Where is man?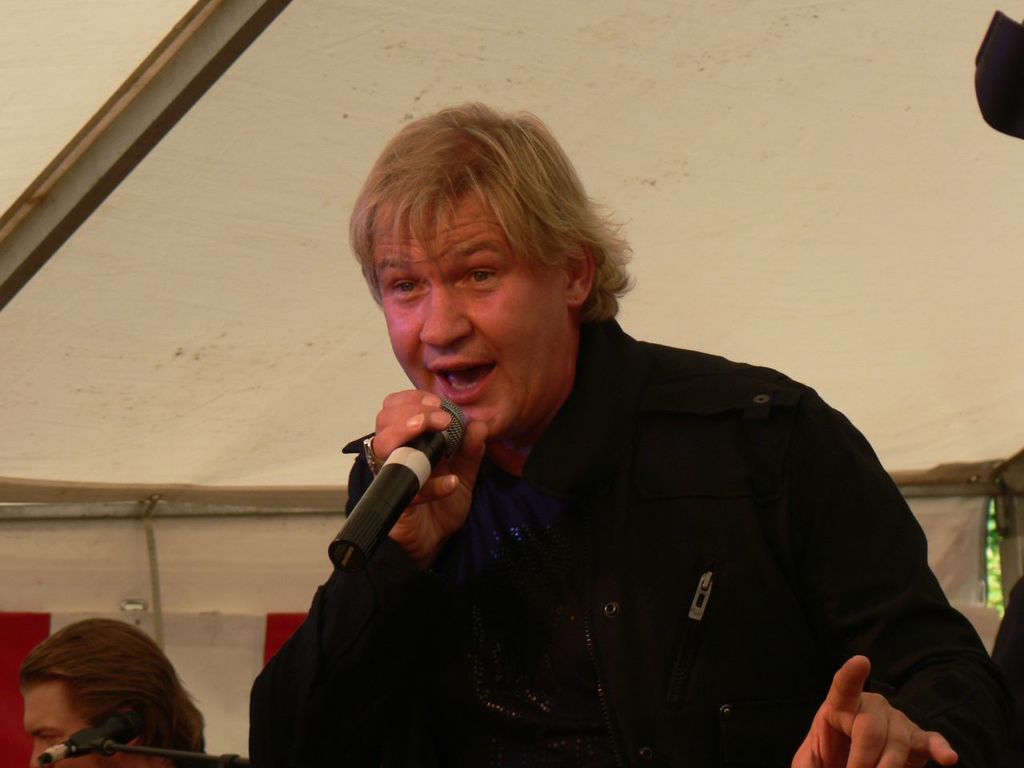
242, 104, 998, 767.
